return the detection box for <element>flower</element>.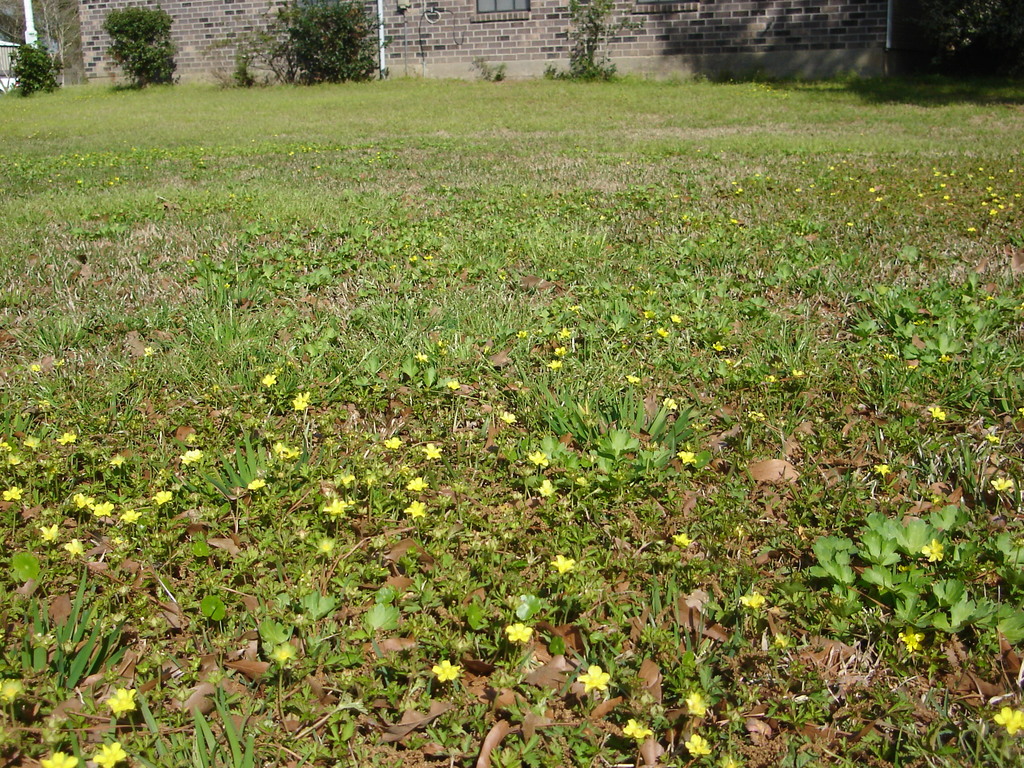
(0, 675, 20, 705).
